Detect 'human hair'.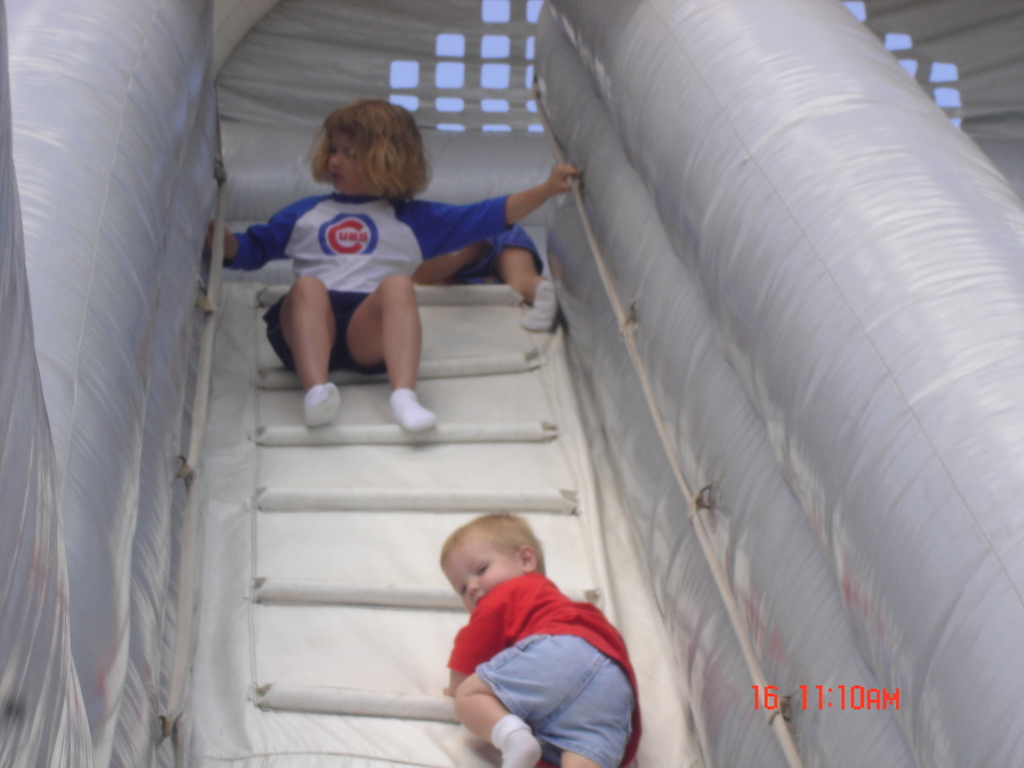
Detected at [left=307, top=93, right=417, bottom=192].
